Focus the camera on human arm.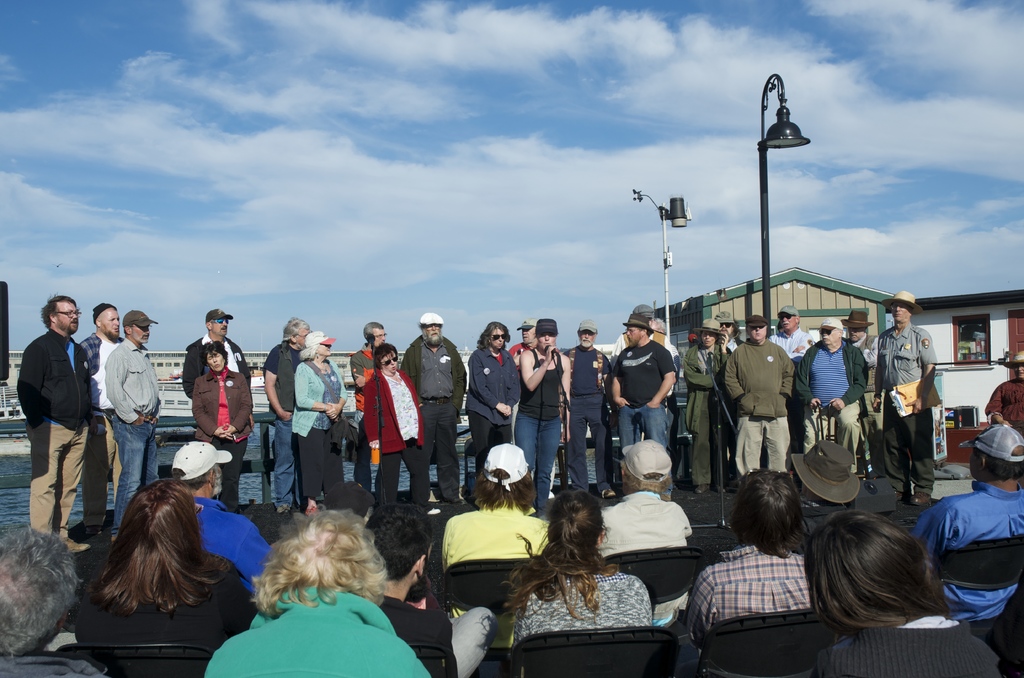
Focus region: left=470, top=350, right=511, bottom=417.
